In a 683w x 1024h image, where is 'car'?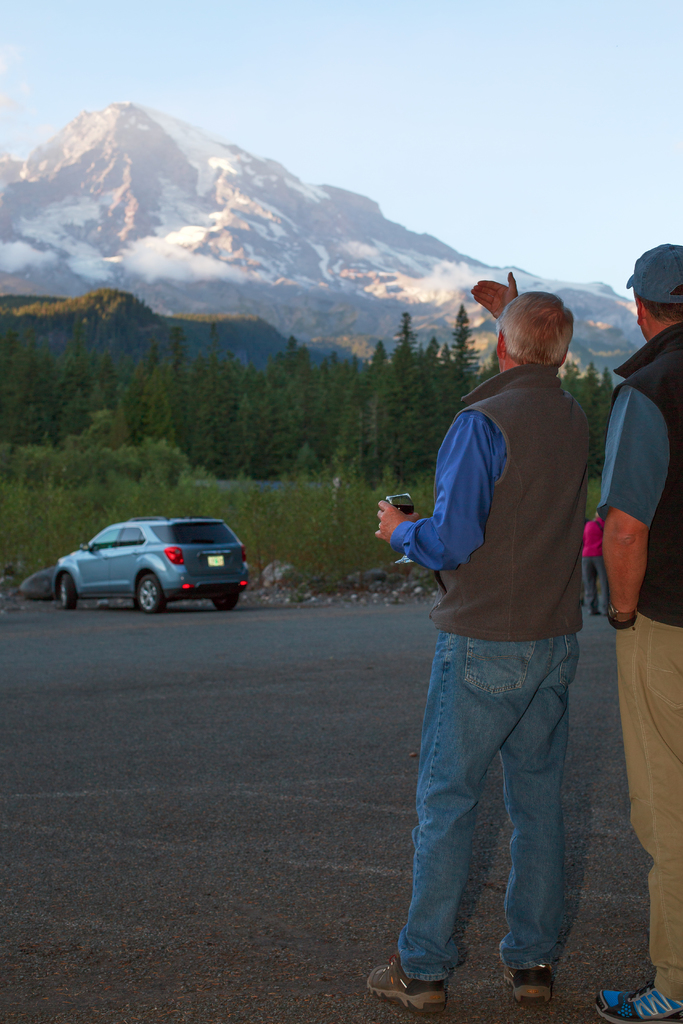
{"left": 36, "top": 517, "right": 269, "bottom": 618}.
